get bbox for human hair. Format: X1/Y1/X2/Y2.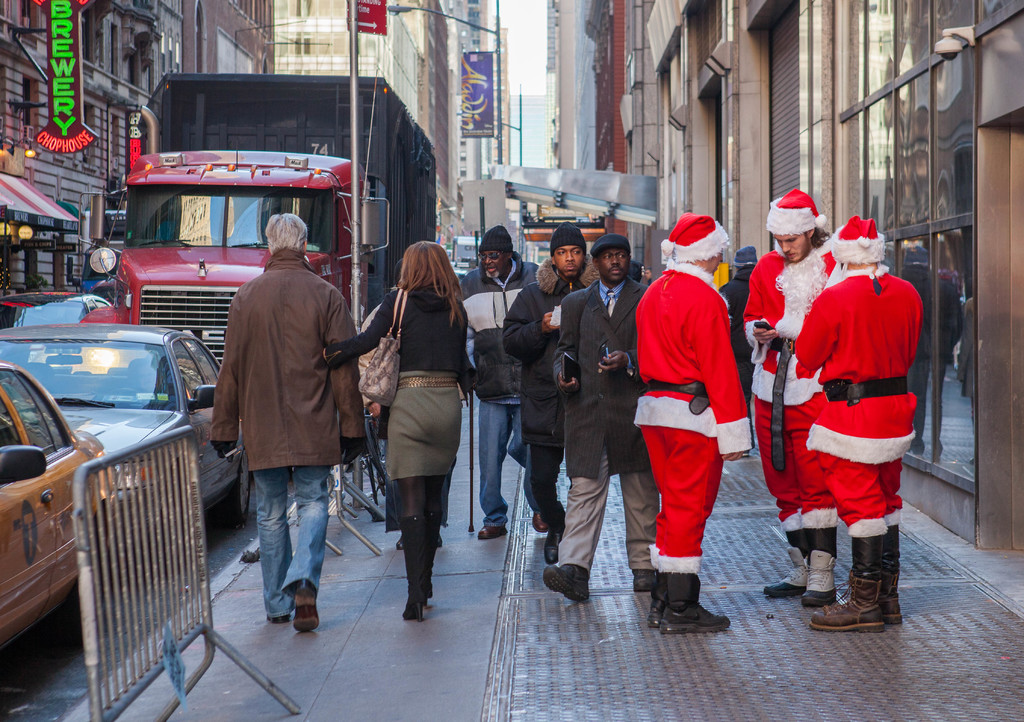
262/210/310/252.
